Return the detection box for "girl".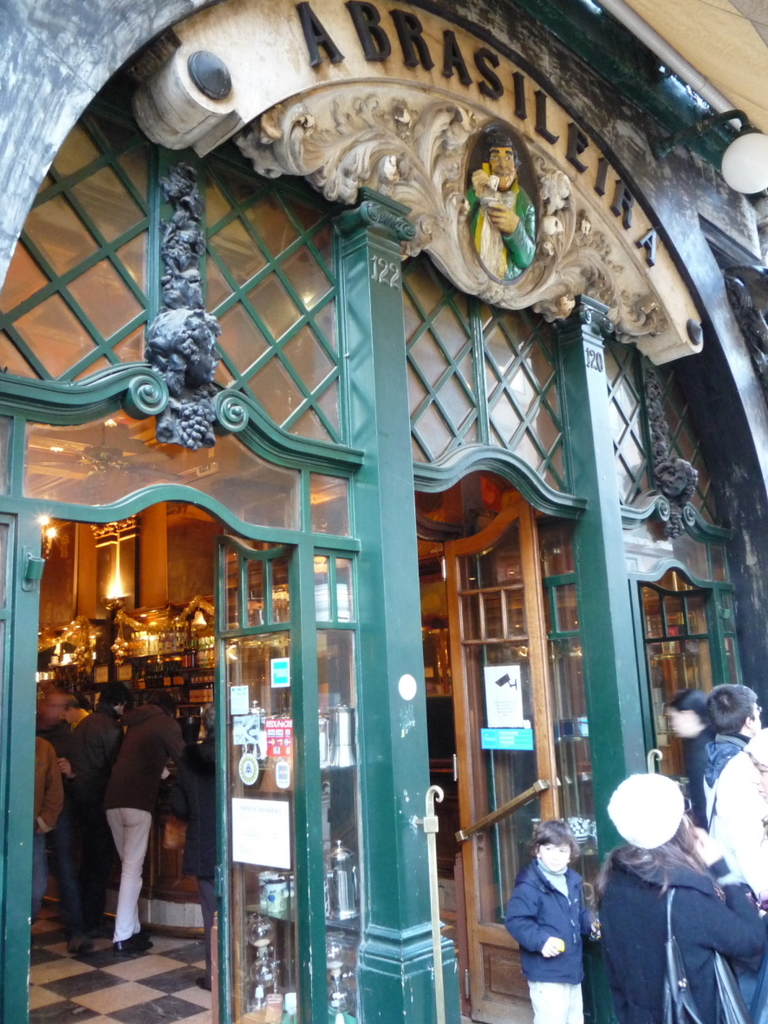
bbox=(500, 818, 587, 1023).
